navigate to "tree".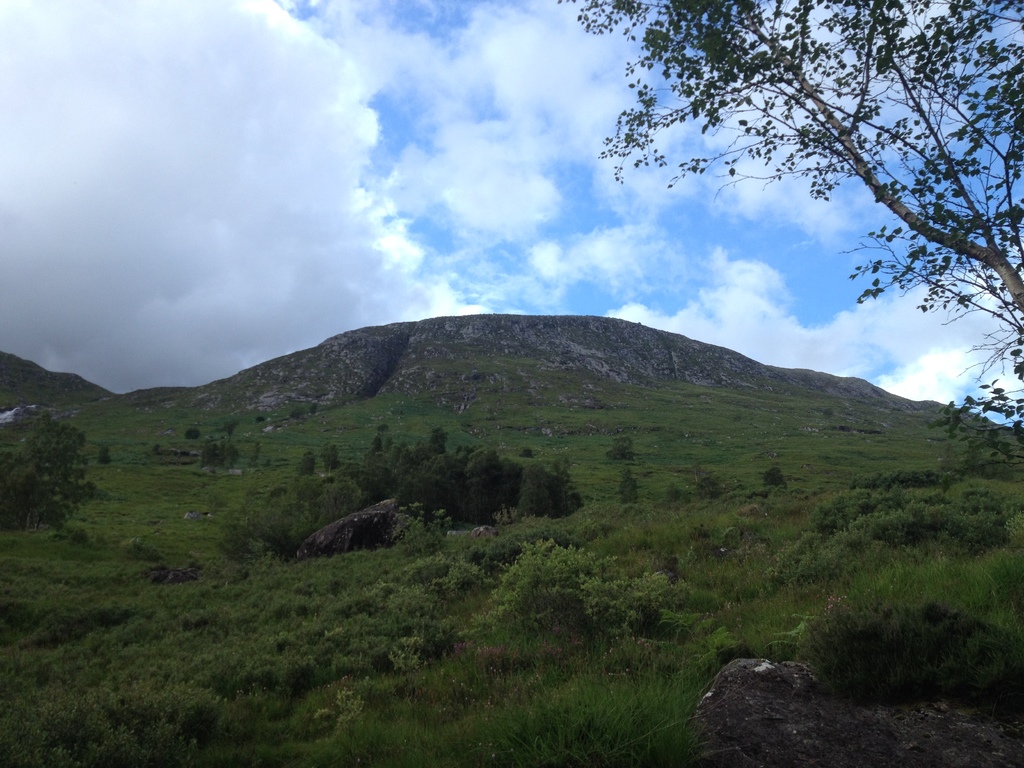
Navigation target: box(223, 418, 241, 442).
